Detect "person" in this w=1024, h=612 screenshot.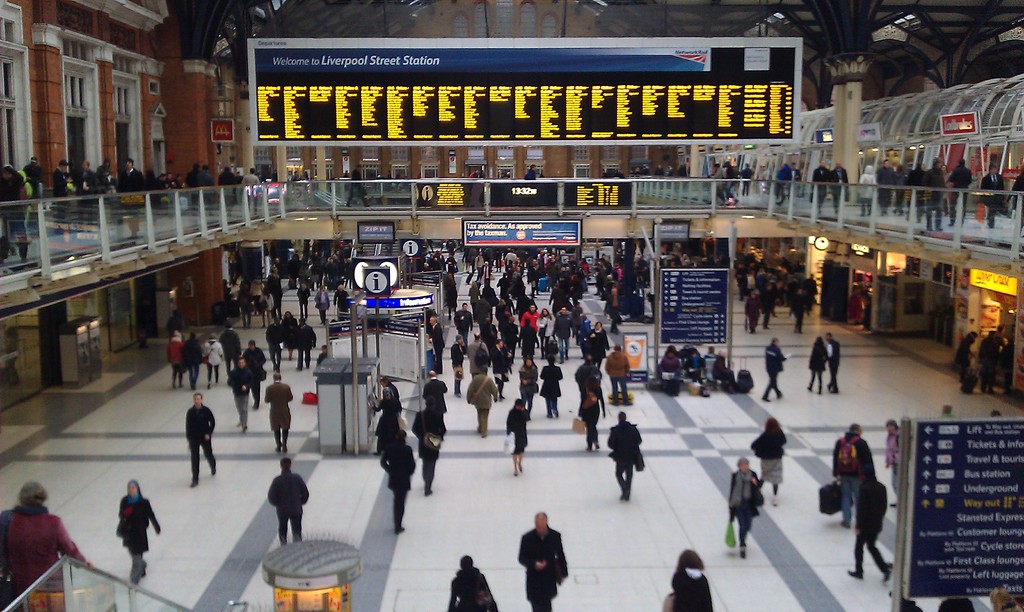
Detection: detection(708, 159, 728, 203).
